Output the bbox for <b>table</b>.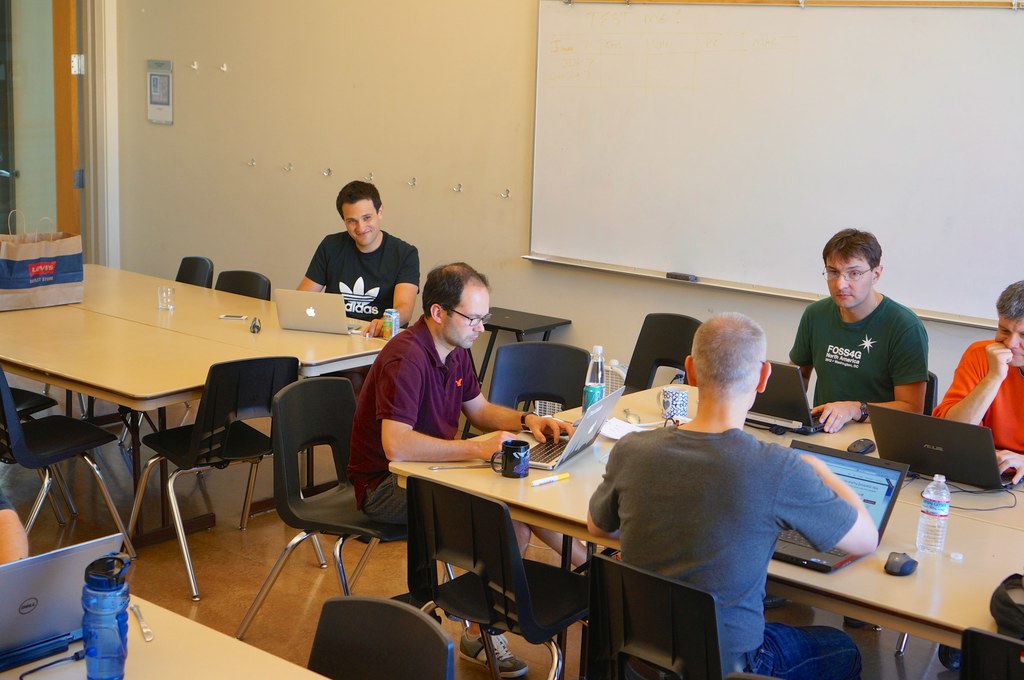
box(385, 372, 1023, 679).
